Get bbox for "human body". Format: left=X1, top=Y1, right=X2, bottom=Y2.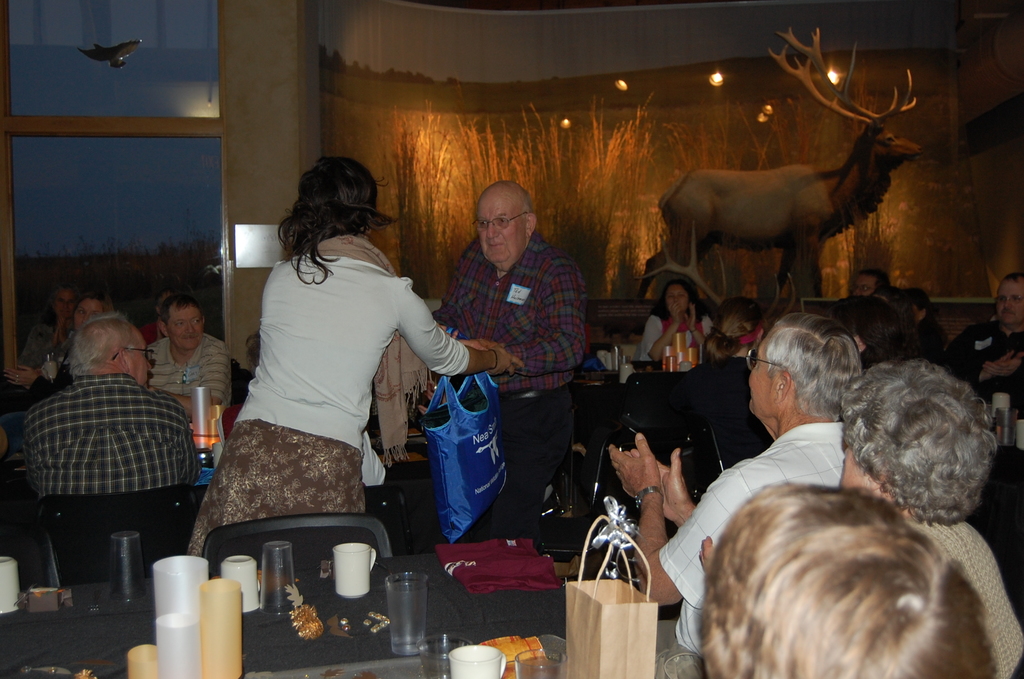
left=845, top=259, right=890, bottom=313.
